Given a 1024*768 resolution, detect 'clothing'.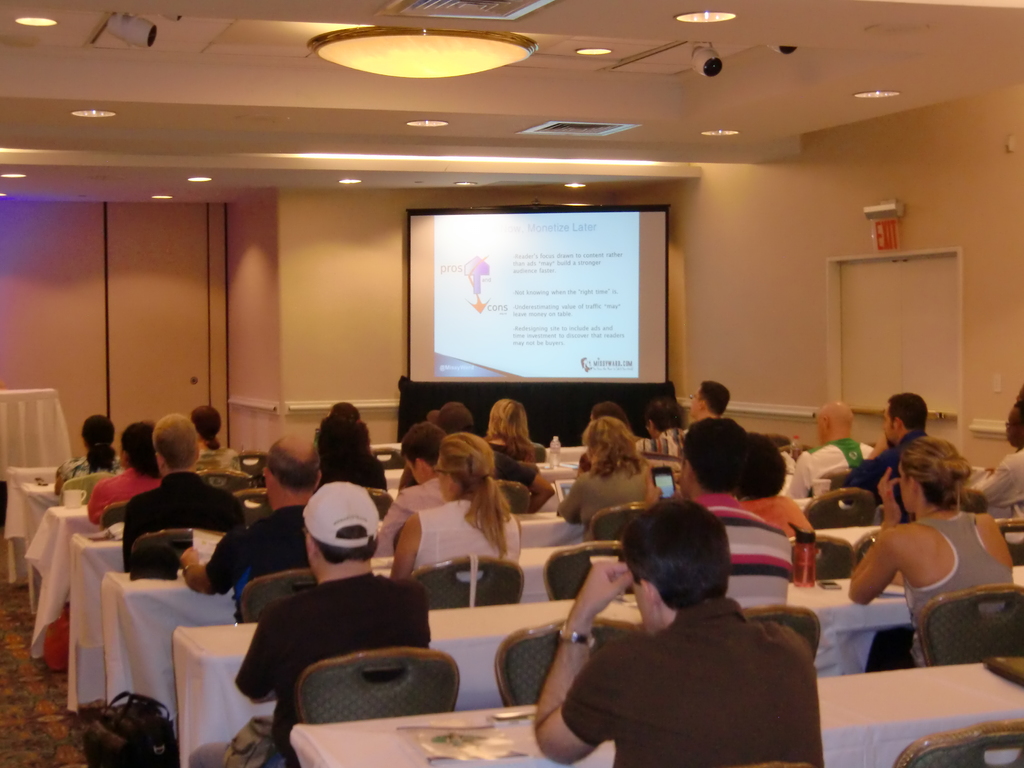
Rect(560, 463, 654, 529).
